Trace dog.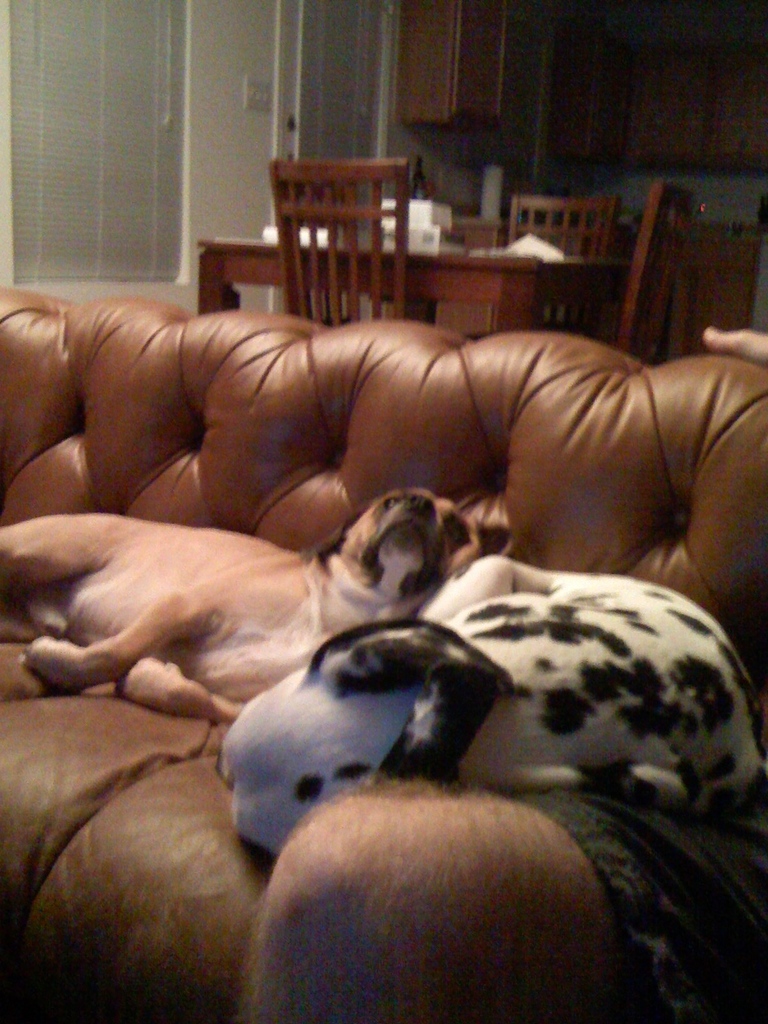
Traced to bbox=[215, 552, 767, 860].
